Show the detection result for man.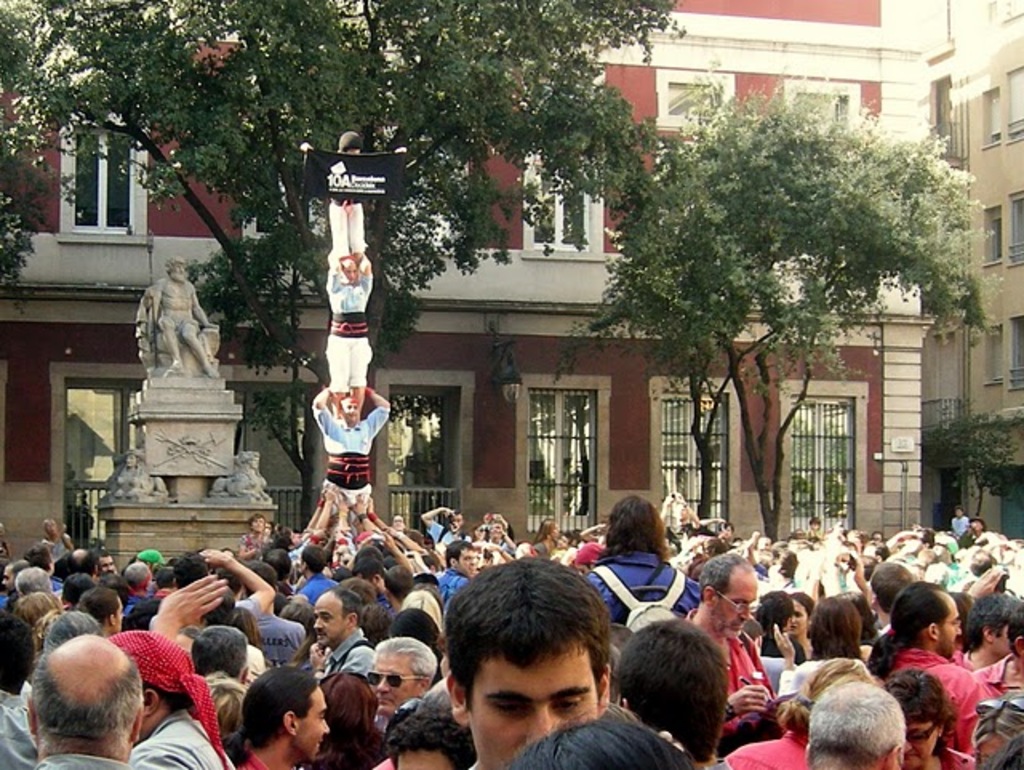
862,543,888,559.
